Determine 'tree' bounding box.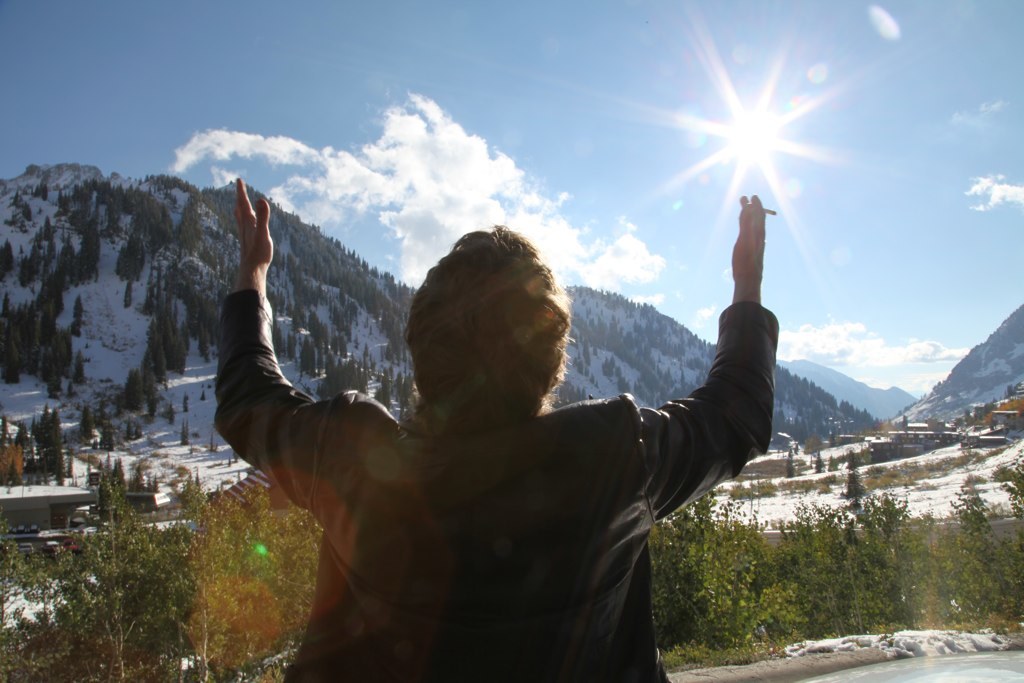
Determined: select_region(0, 462, 190, 682).
